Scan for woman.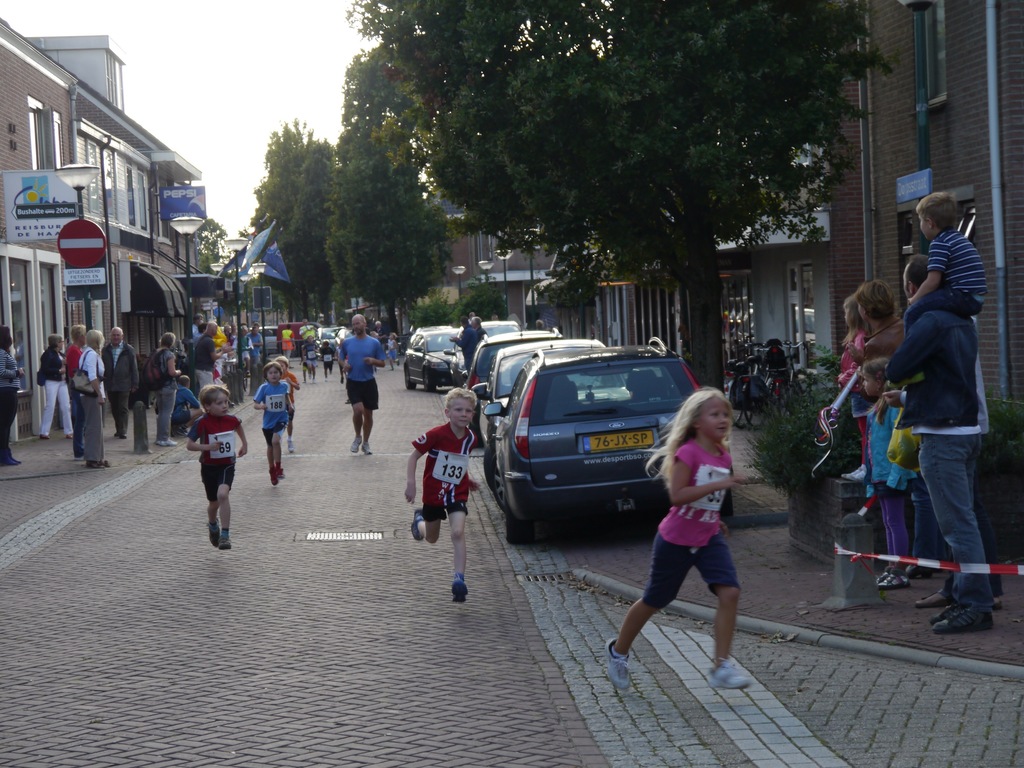
Scan result: {"x1": 29, "y1": 333, "x2": 77, "y2": 442}.
